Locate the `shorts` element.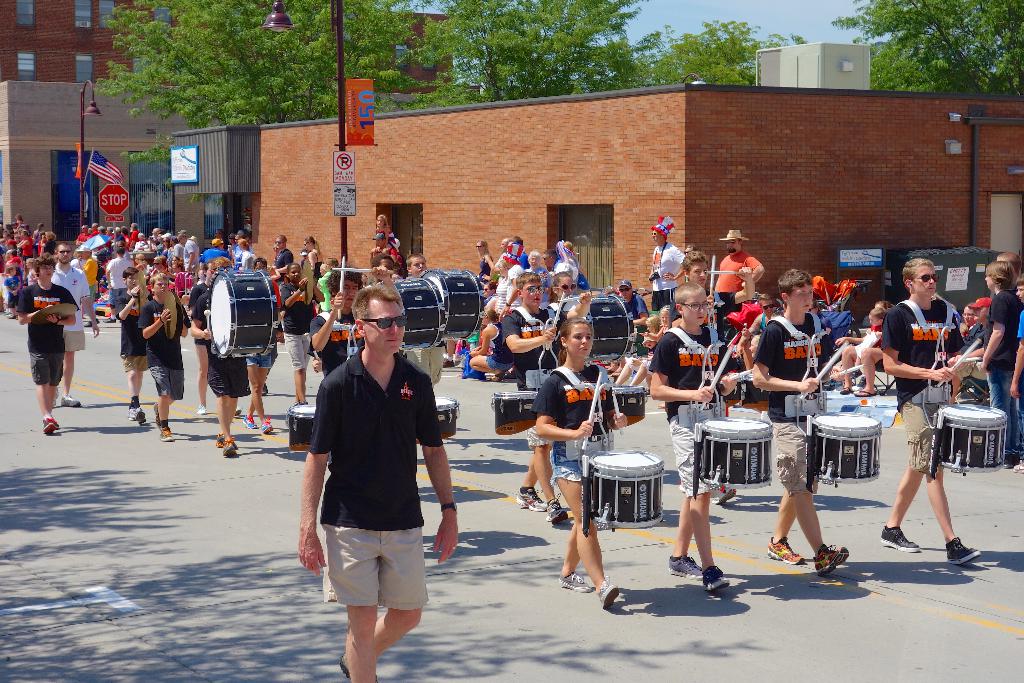
Element bbox: 206,361,250,397.
